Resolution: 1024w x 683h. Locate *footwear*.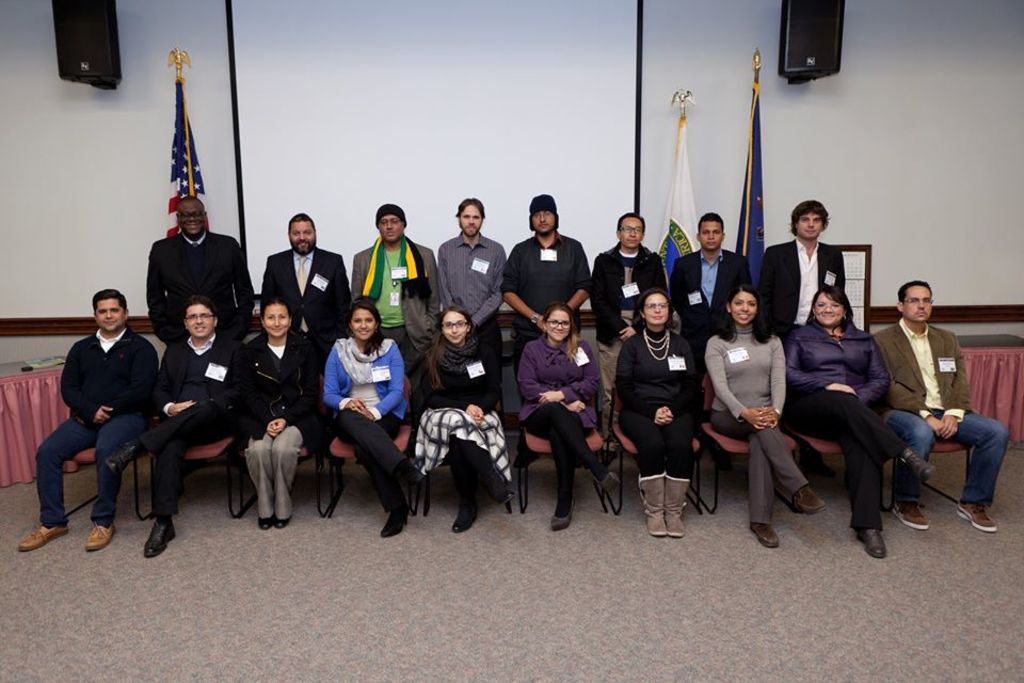
855,528,887,559.
